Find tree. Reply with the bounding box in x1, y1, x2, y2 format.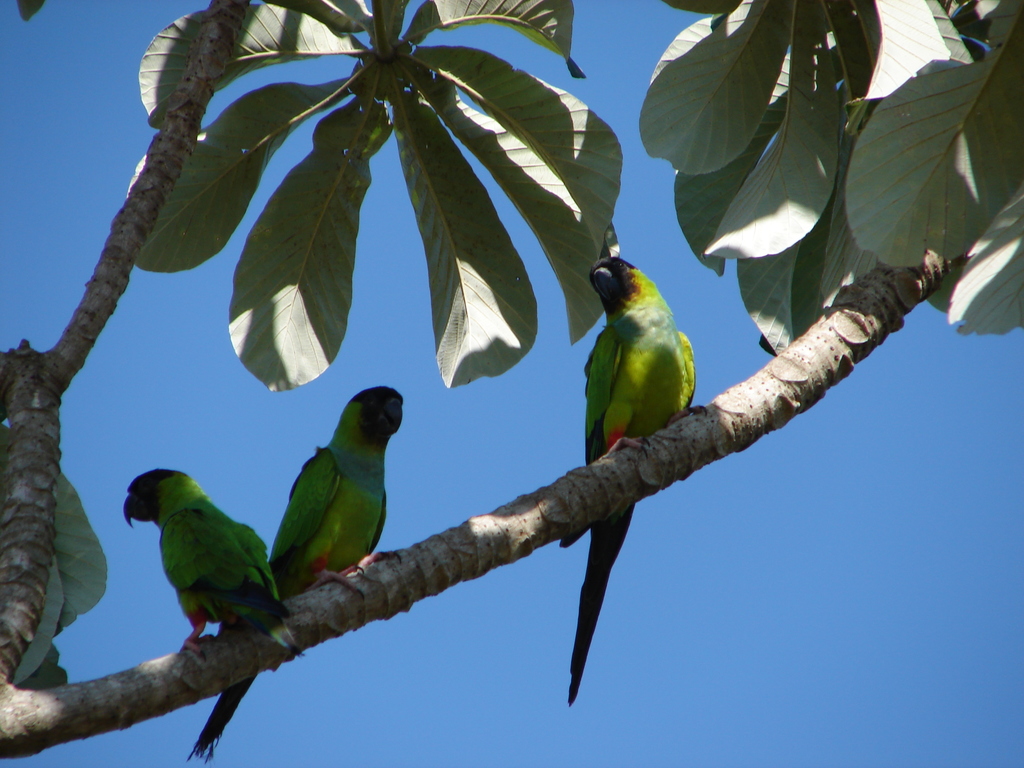
0, 0, 1023, 764.
